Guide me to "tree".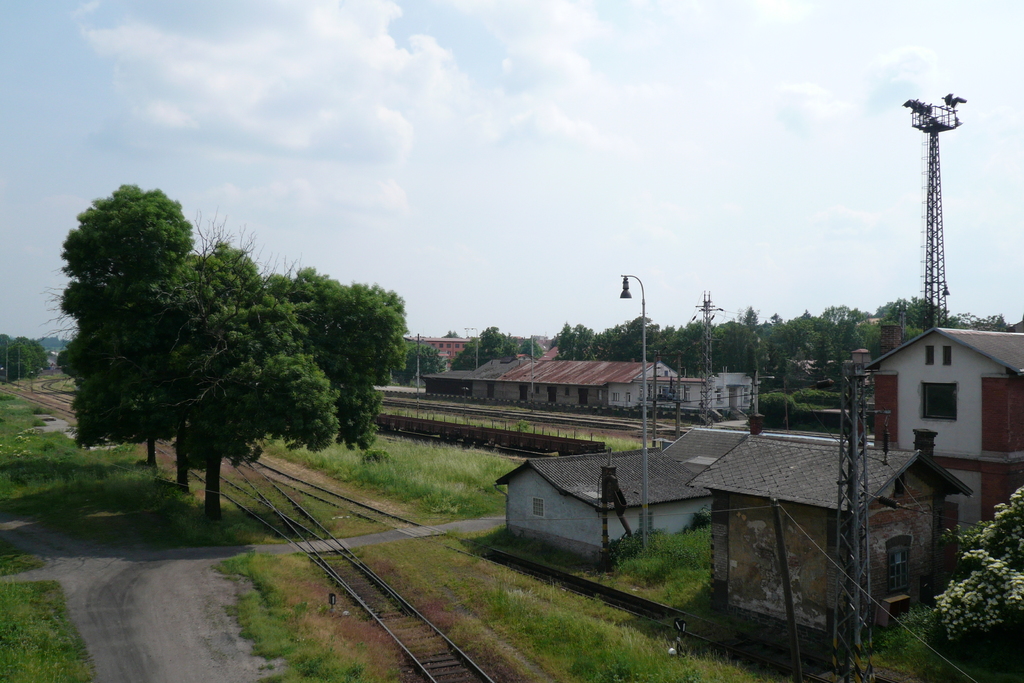
Guidance: <bbox>262, 263, 409, 460</bbox>.
